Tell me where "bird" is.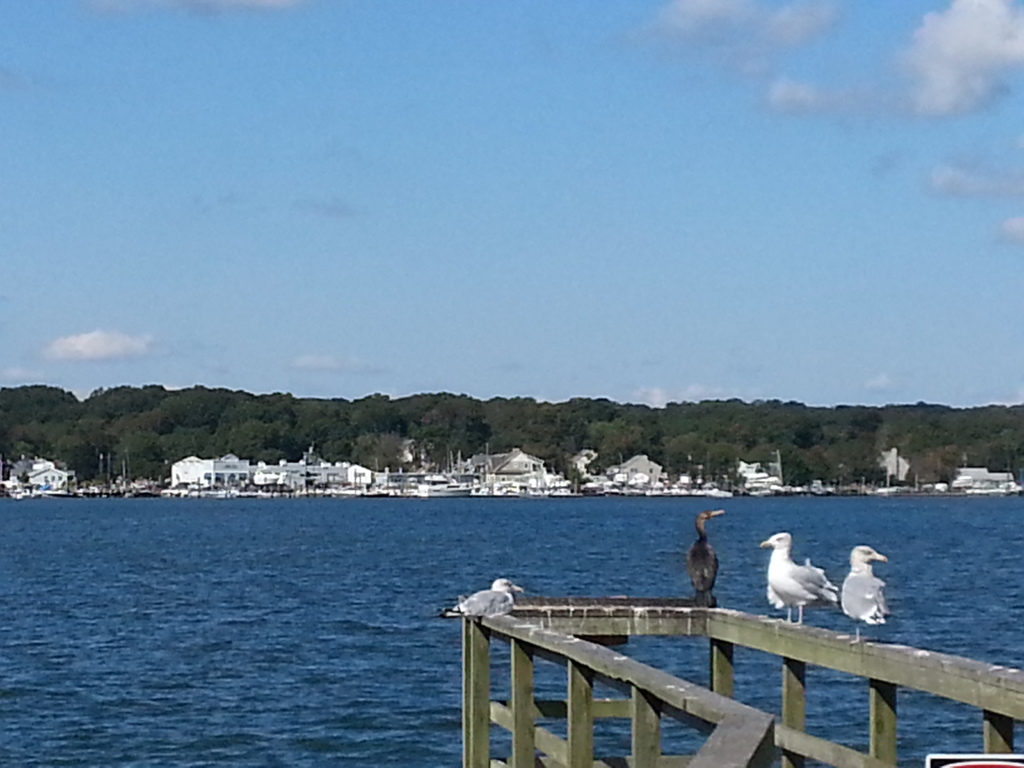
"bird" is at detection(682, 503, 727, 625).
